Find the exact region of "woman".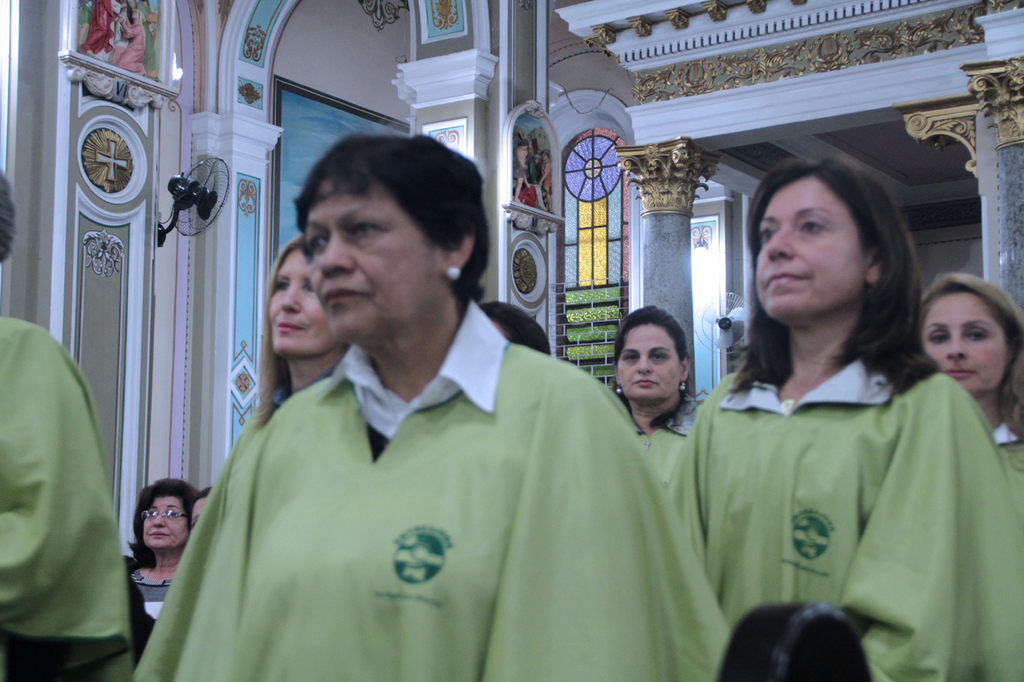
Exact region: [x1=253, y1=238, x2=354, y2=419].
